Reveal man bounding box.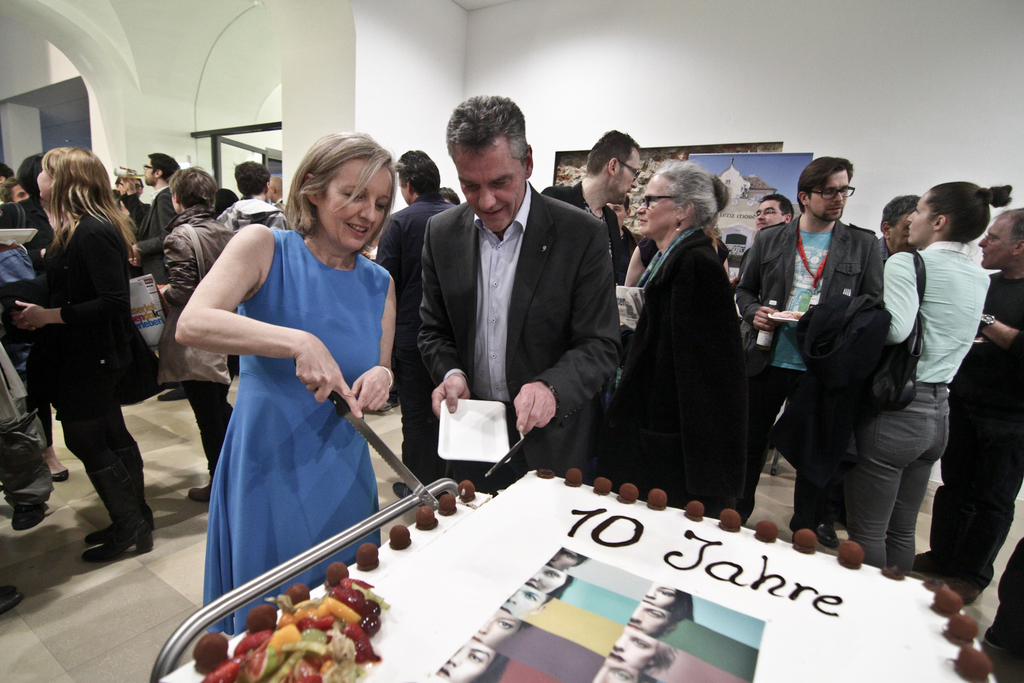
Revealed: {"x1": 545, "y1": 126, "x2": 645, "y2": 287}.
